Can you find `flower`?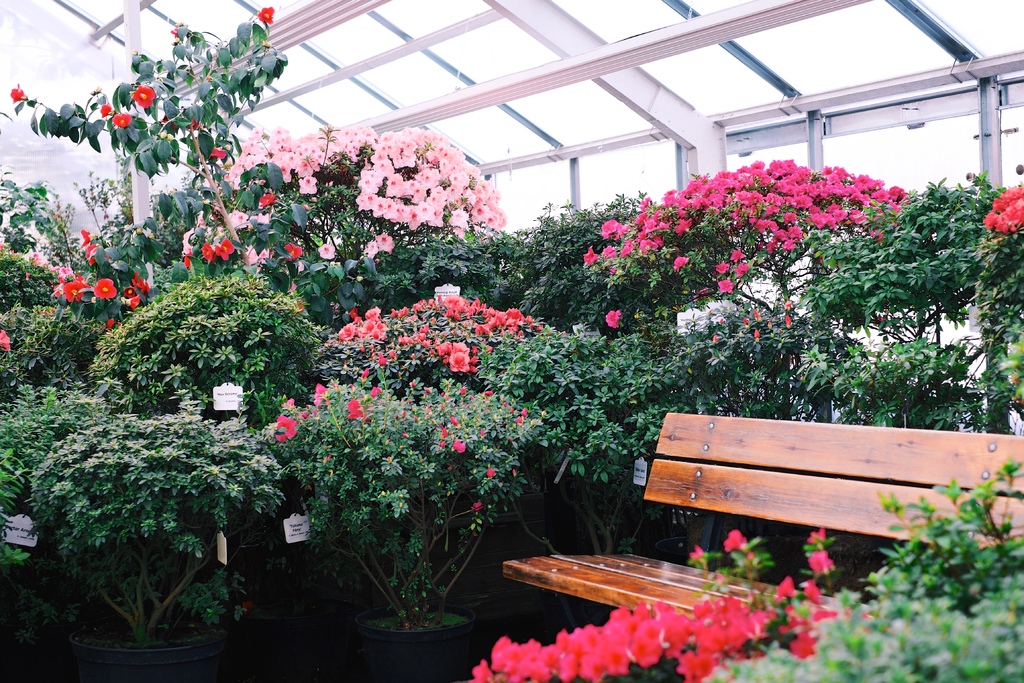
Yes, bounding box: box=[83, 226, 91, 244].
